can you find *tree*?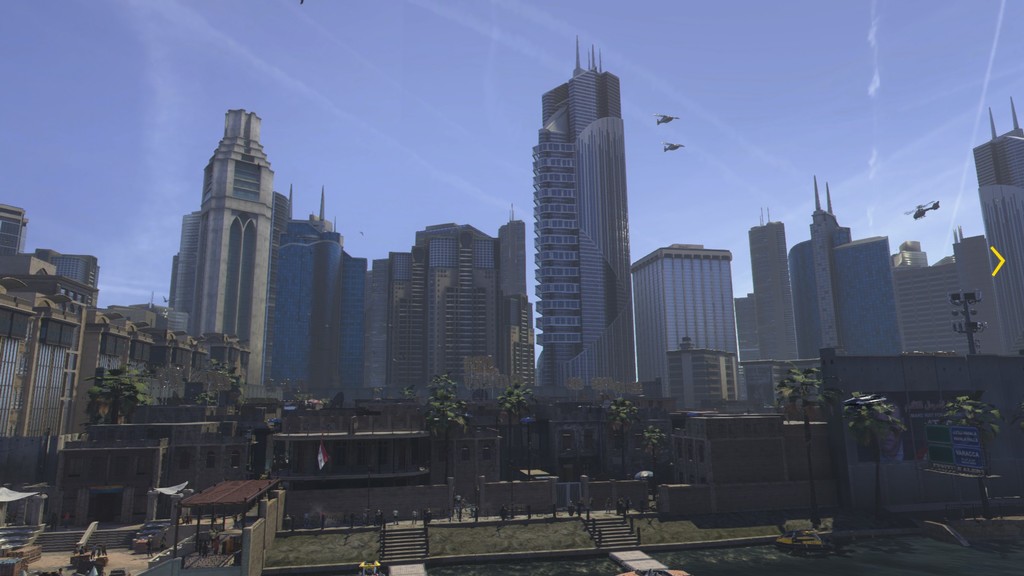
Yes, bounding box: <box>639,424,668,499</box>.
